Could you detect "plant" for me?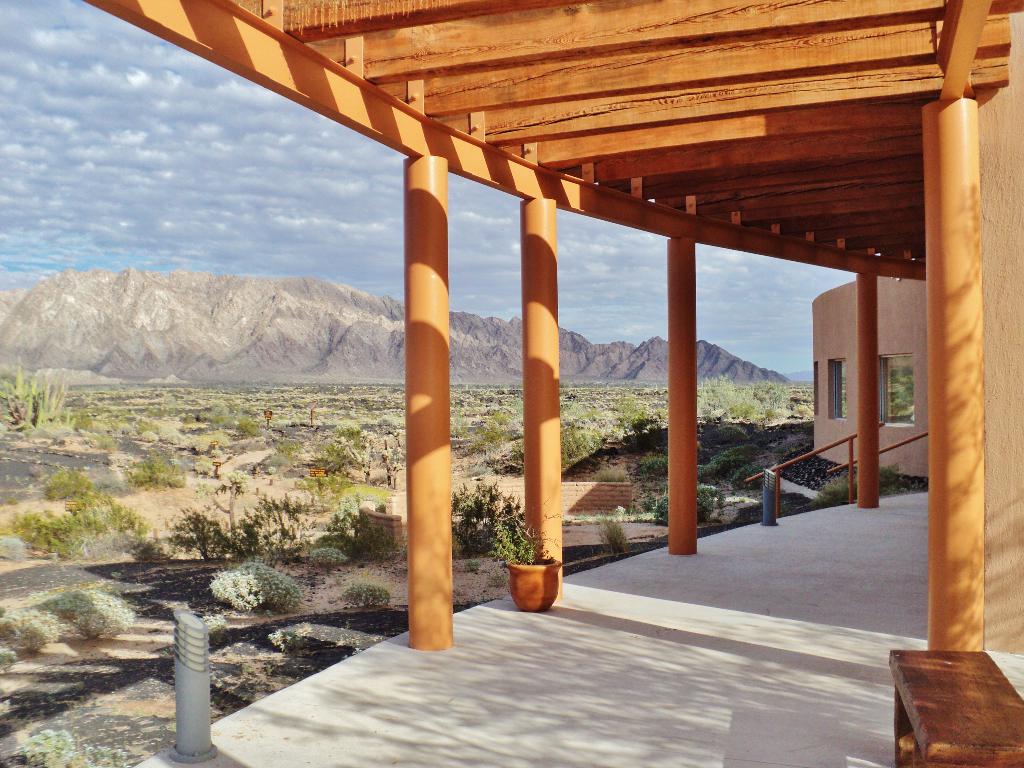
Detection result: detection(117, 443, 181, 491).
